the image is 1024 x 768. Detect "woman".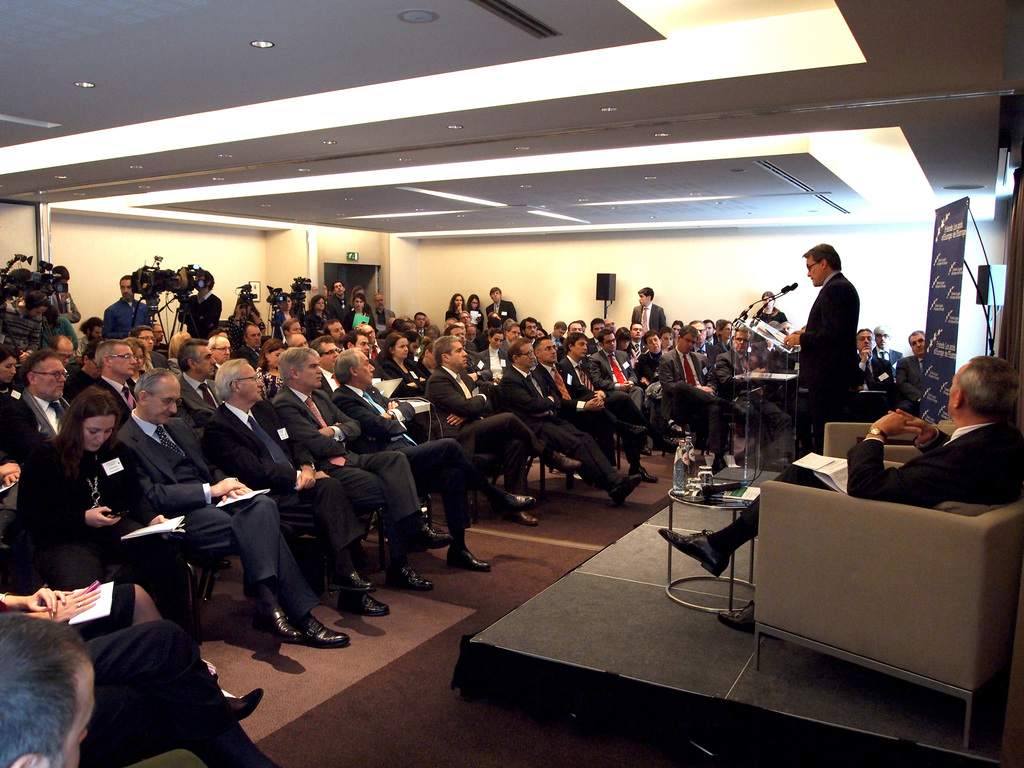
Detection: 377 334 429 406.
